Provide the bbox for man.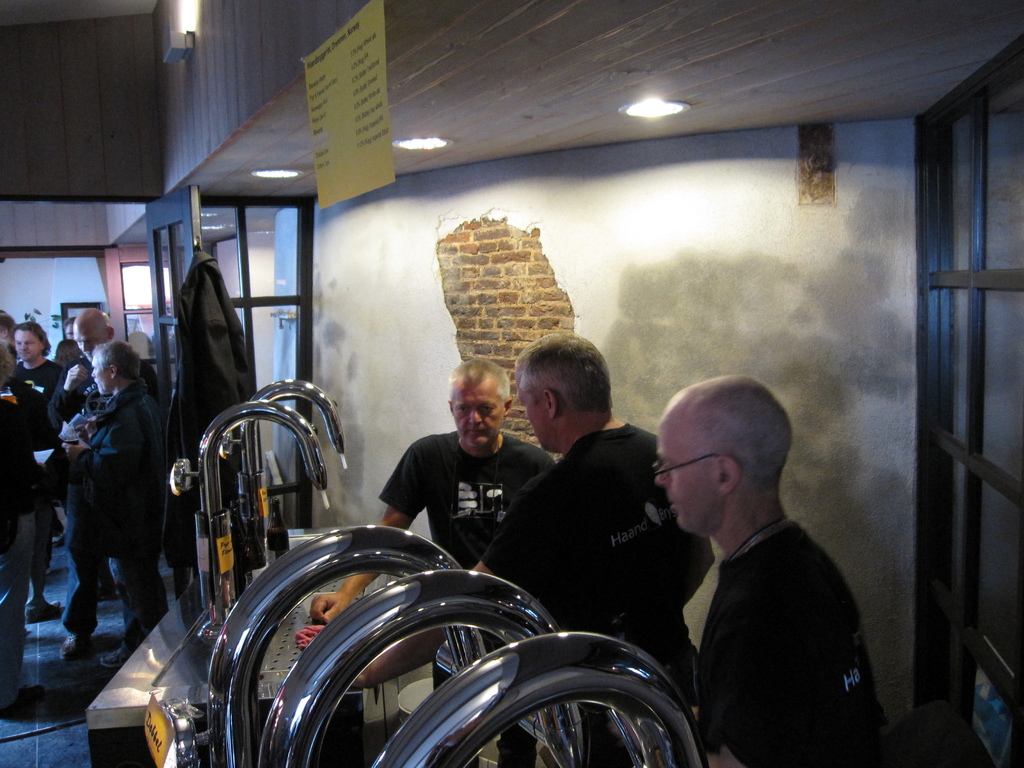
detection(349, 332, 717, 767).
